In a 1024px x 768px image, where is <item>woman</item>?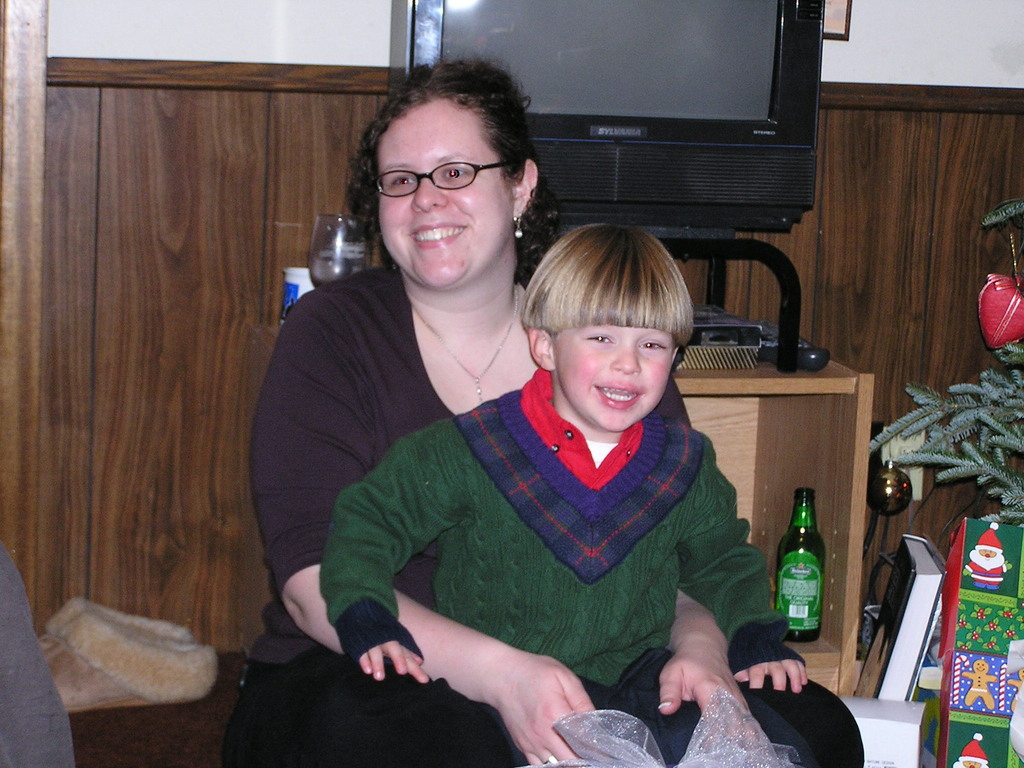
left=219, top=61, right=861, bottom=767.
